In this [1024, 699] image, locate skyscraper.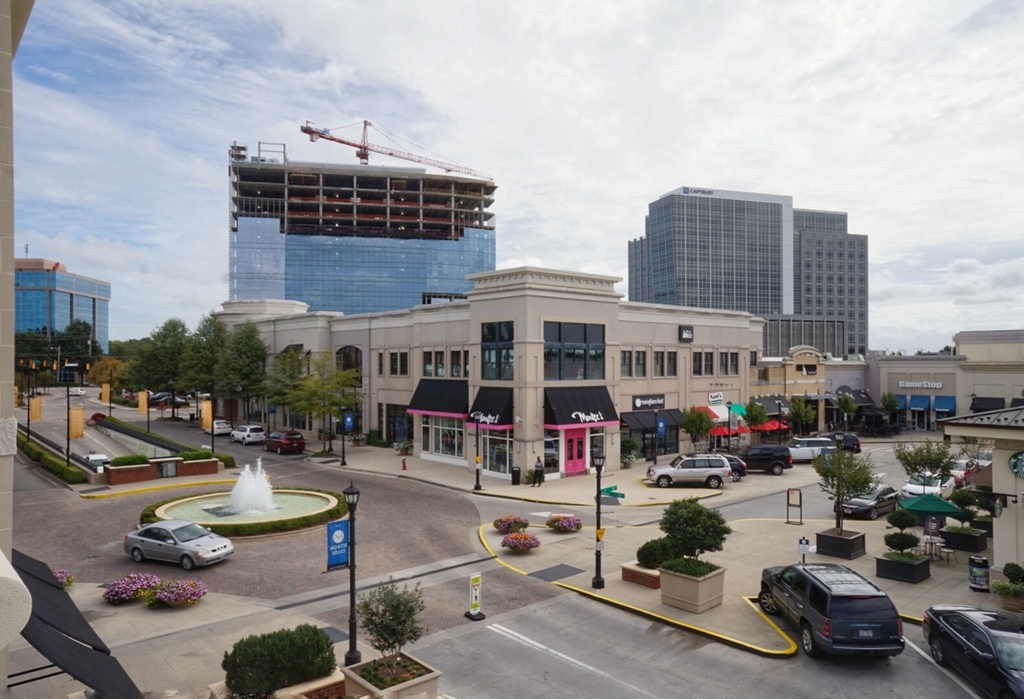
Bounding box: [left=647, top=184, right=792, bottom=315].
